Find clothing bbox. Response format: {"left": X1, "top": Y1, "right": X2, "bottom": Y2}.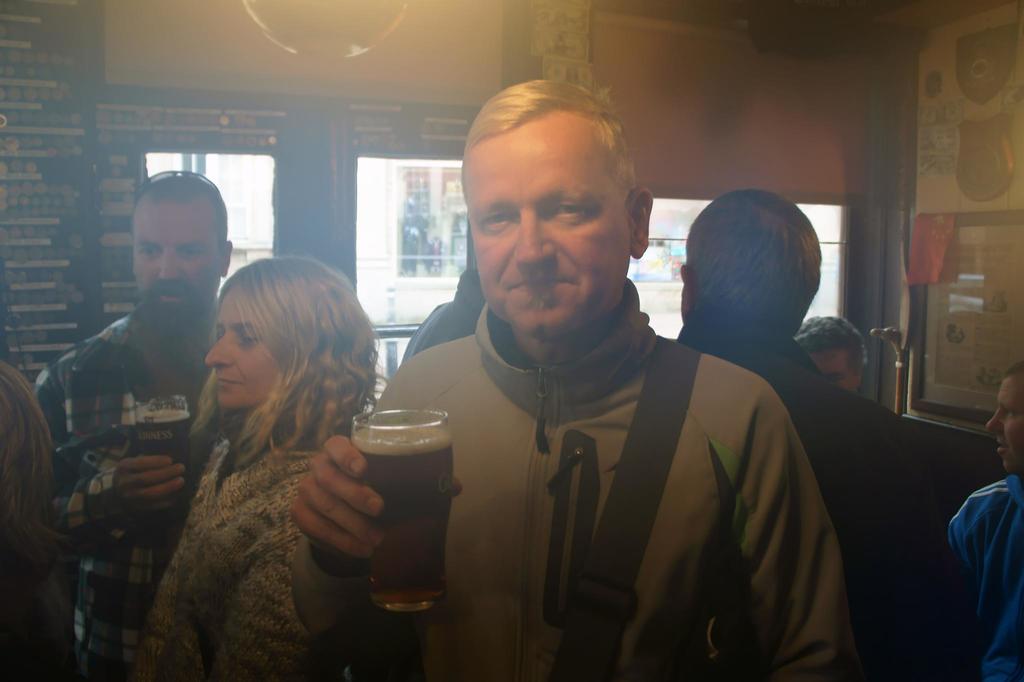
{"left": 36, "top": 307, "right": 201, "bottom": 675}.
